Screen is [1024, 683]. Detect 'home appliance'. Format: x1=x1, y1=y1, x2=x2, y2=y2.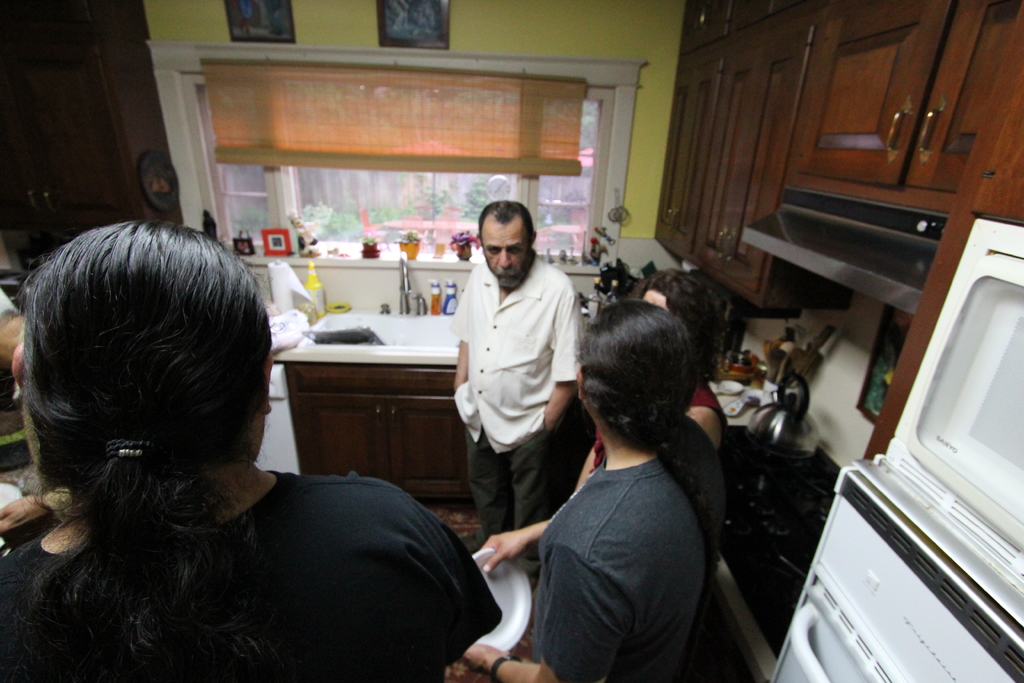
x1=904, y1=252, x2=1023, y2=551.
